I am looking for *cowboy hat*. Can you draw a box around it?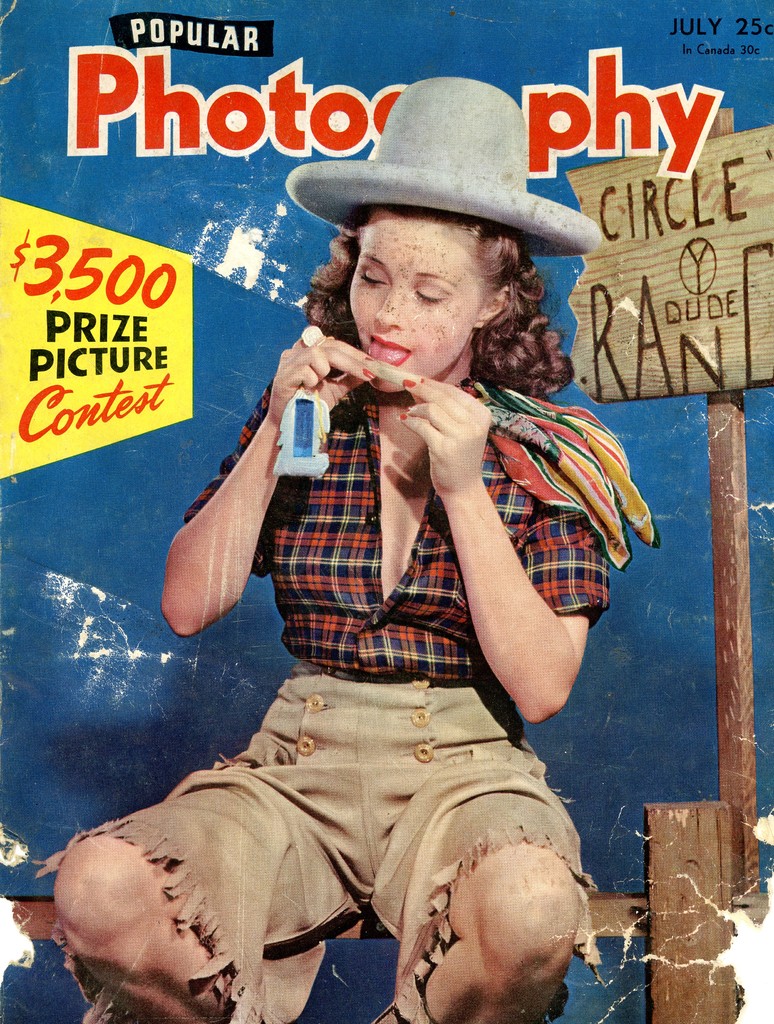
Sure, the bounding box is [left=282, top=78, right=601, bottom=244].
